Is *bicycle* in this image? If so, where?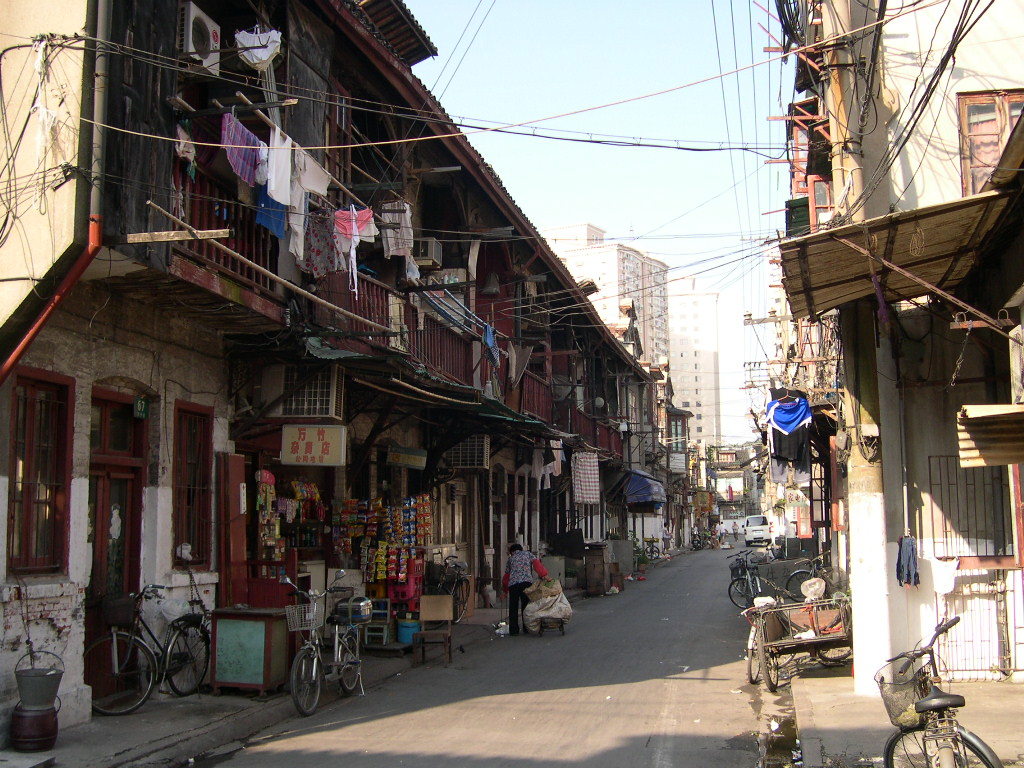
Yes, at BBox(433, 553, 483, 631).
